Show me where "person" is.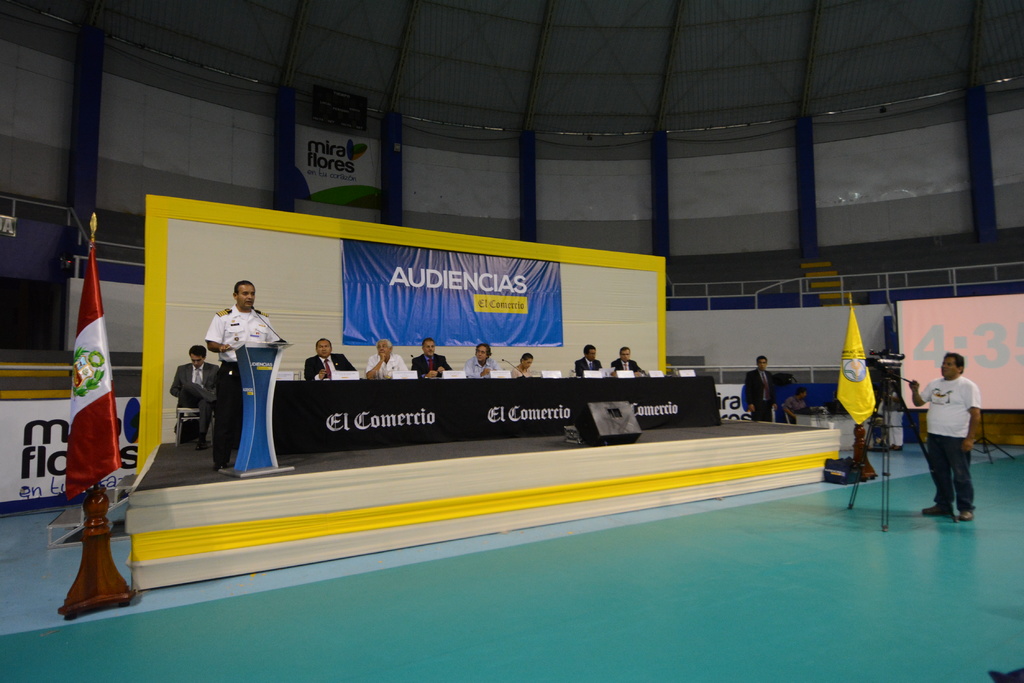
"person" is at {"left": 509, "top": 353, "right": 539, "bottom": 378}.
